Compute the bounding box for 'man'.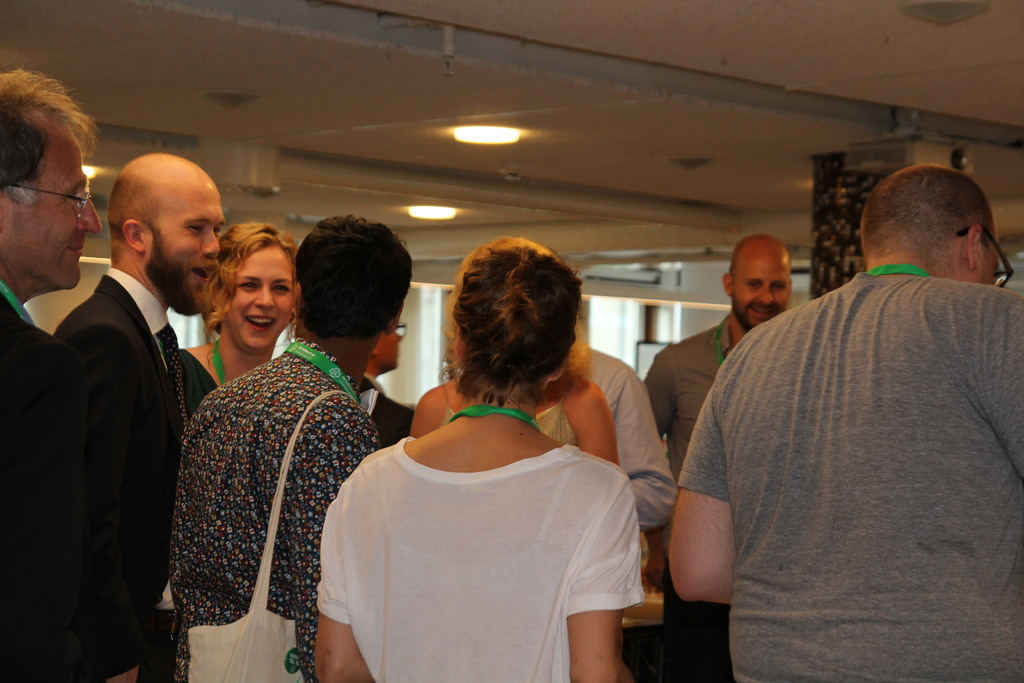
{"left": 356, "top": 319, "right": 424, "bottom": 453}.
